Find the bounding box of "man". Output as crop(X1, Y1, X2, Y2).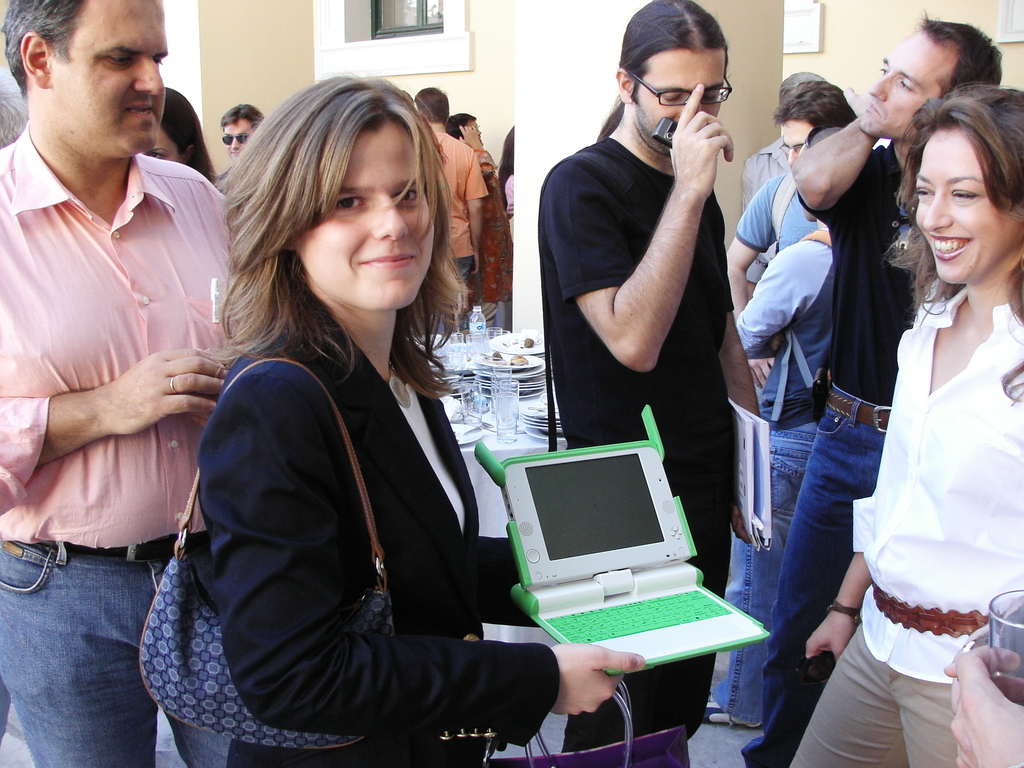
crop(0, 0, 234, 767).
